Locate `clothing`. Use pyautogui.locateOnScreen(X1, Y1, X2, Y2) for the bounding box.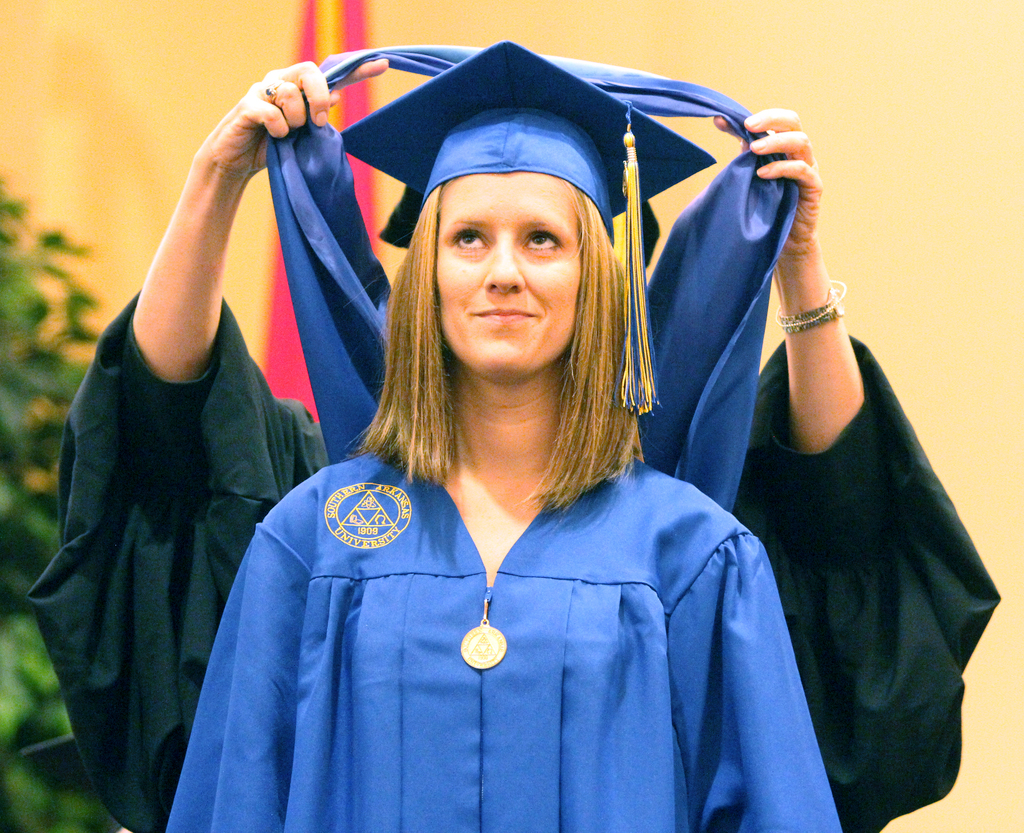
pyautogui.locateOnScreen(26, 286, 1002, 832).
